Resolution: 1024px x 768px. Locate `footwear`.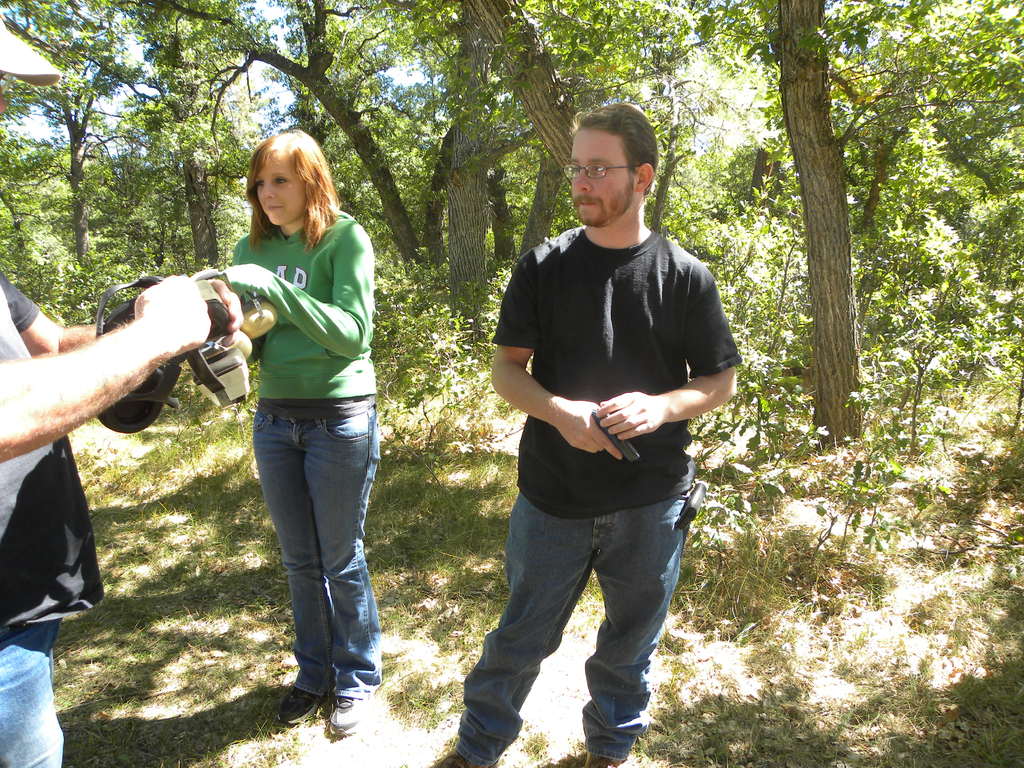
x1=279, y1=685, x2=320, y2=724.
